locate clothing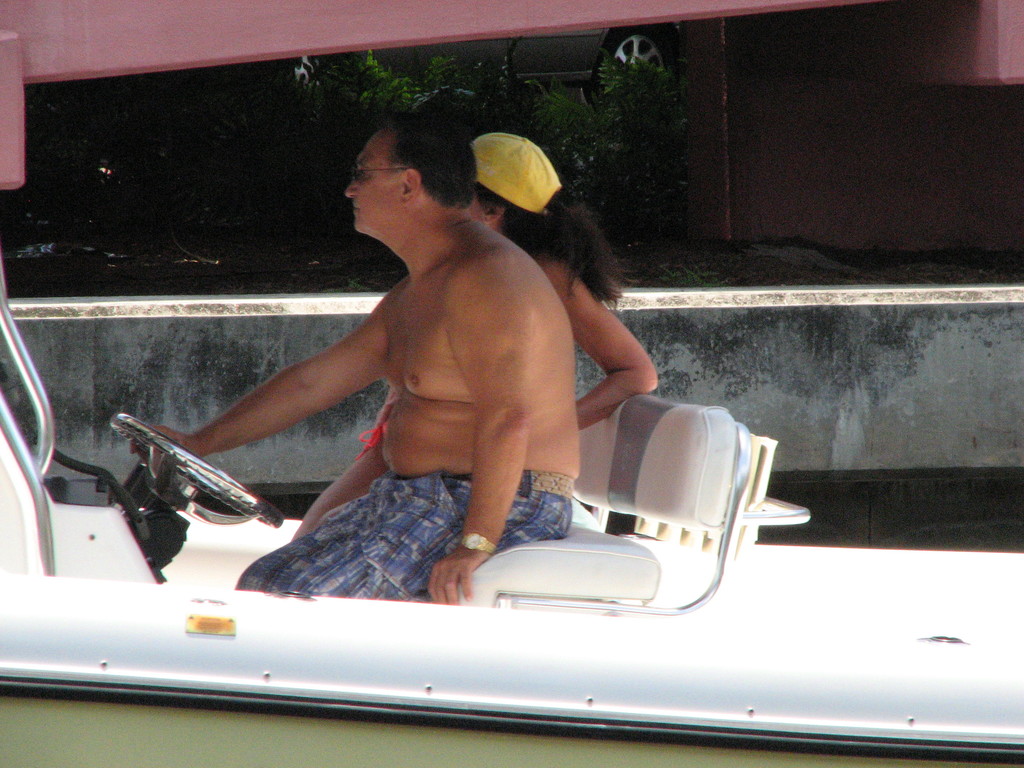
select_region(231, 463, 572, 598)
